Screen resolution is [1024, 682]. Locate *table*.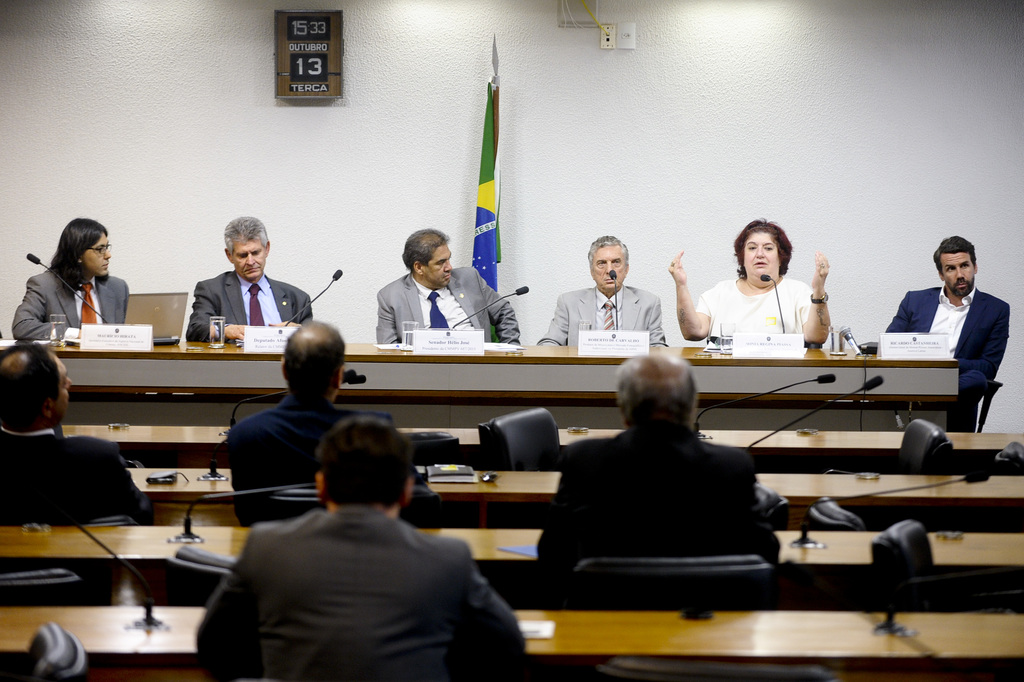
(0,345,960,431).
